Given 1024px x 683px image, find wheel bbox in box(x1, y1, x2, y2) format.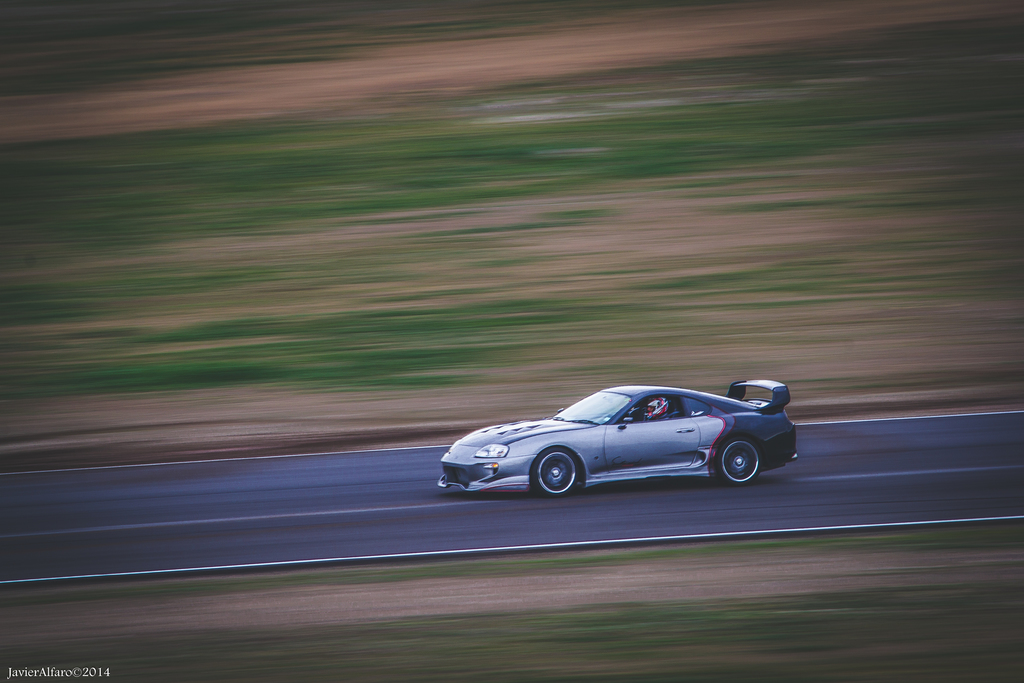
box(717, 431, 766, 480).
